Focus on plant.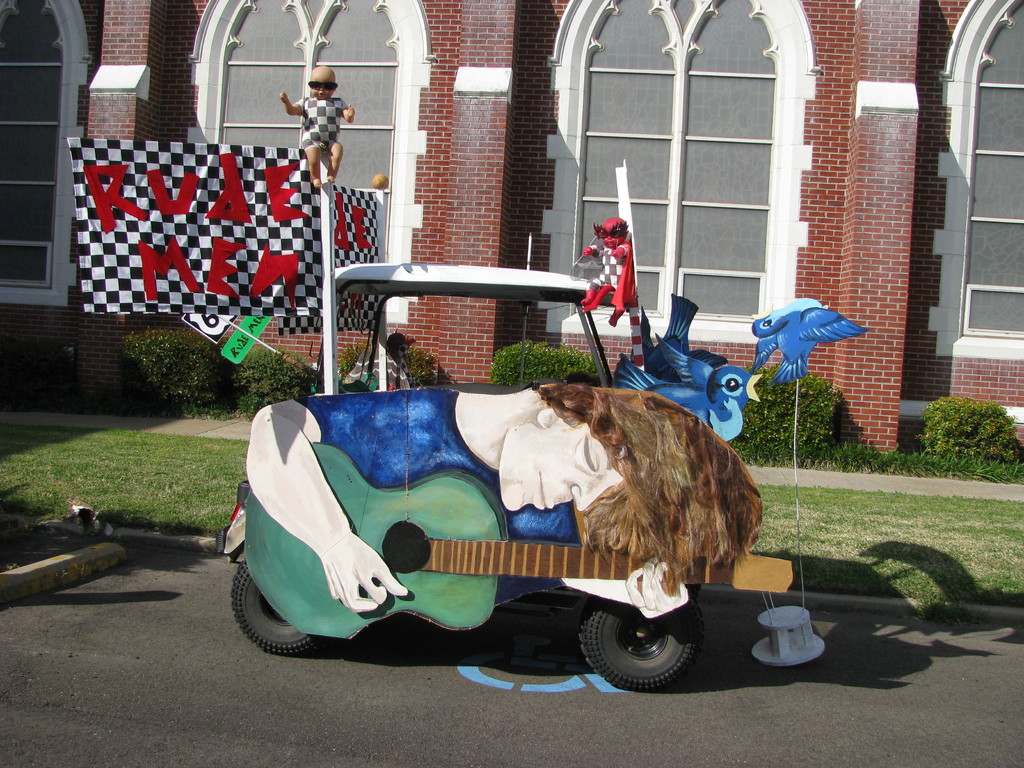
Focused at region(488, 340, 604, 388).
